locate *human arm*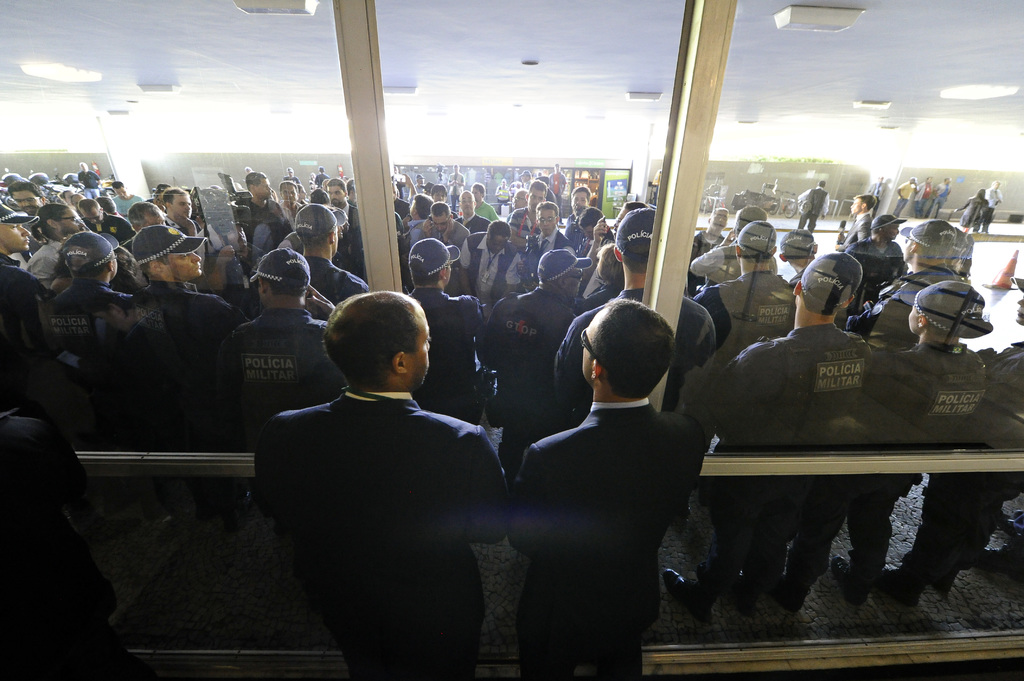
440 210 474 273
